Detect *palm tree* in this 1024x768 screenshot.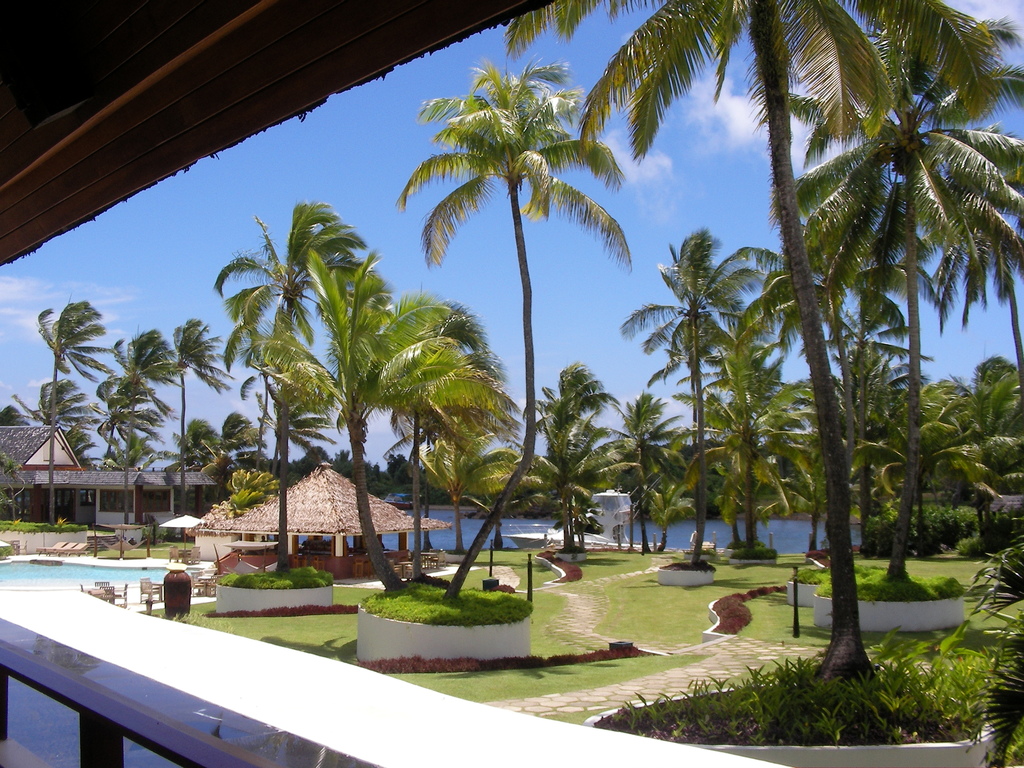
Detection: 445 438 523 569.
